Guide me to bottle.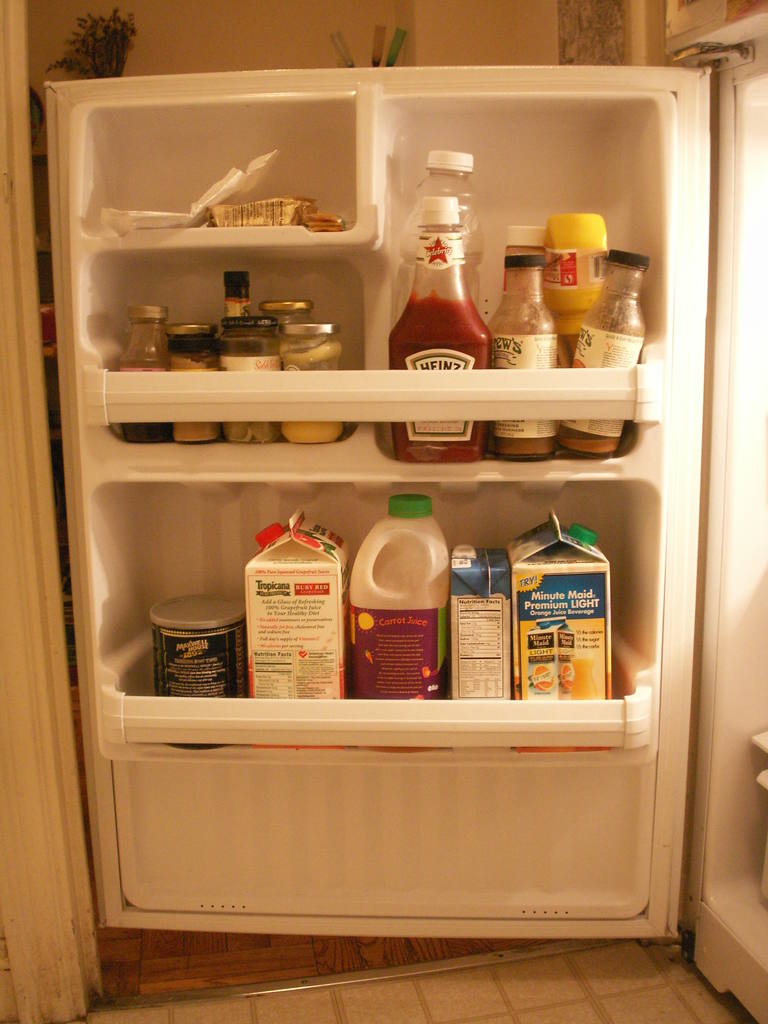
Guidance: pyautogui.locateOnScreen(493, 223, 556, 318).
